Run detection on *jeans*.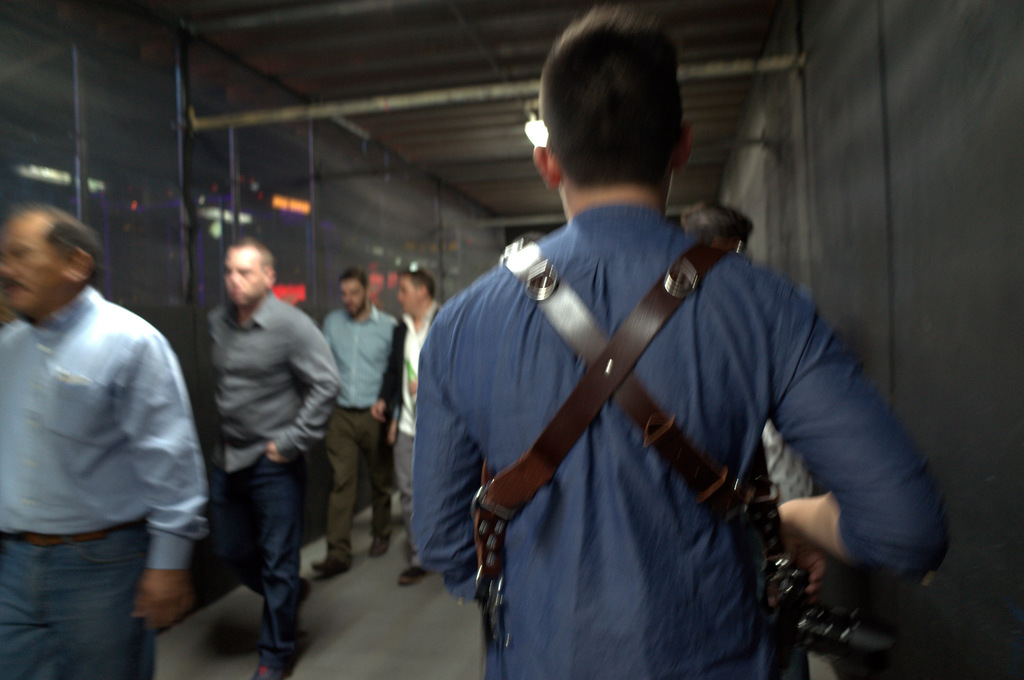
Result: {"left": 220, "top": 448, "right": 316, "bottom": 670}.
